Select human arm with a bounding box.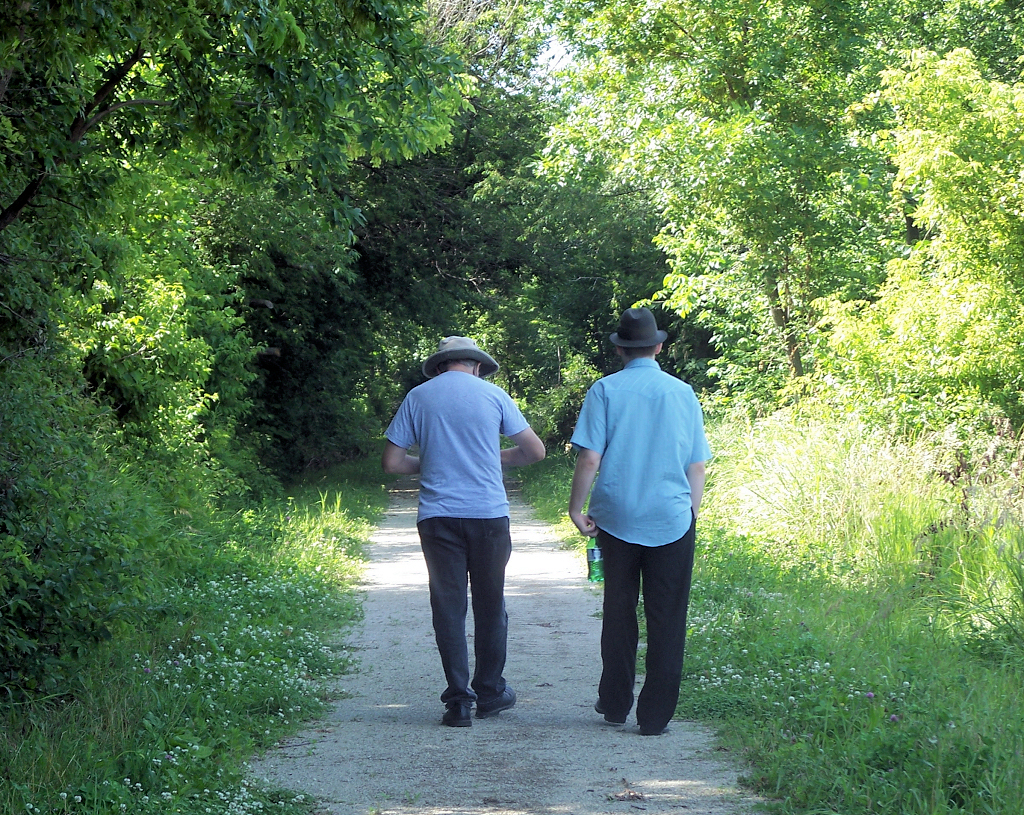
pyautogui.locateOnScreen(500, 425, 549, 469).
